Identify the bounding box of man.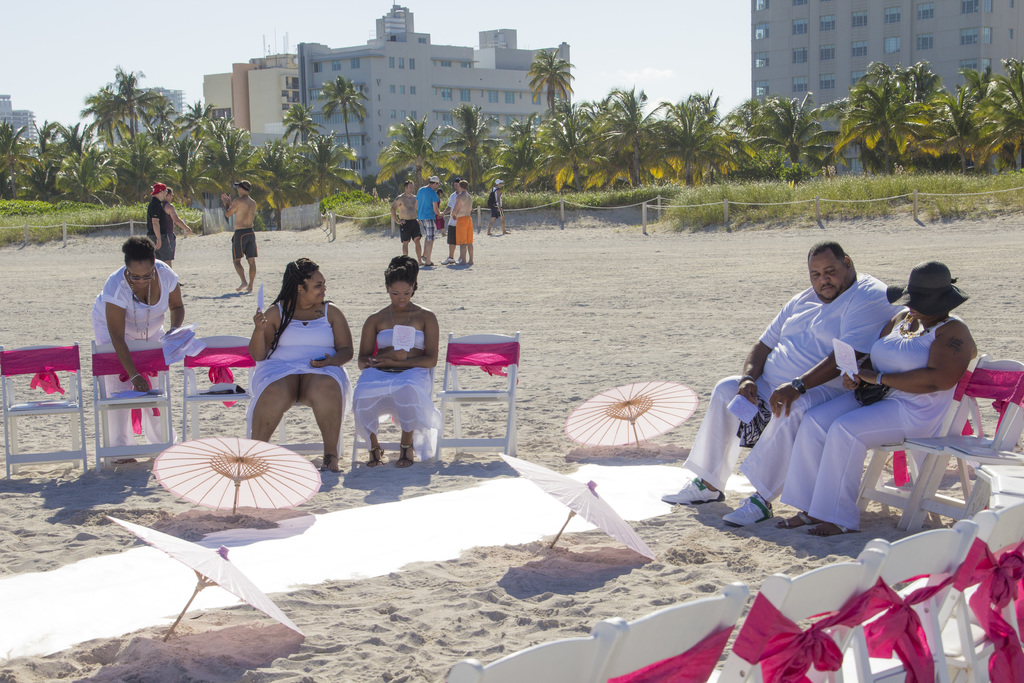
l=216, t=178, r=262, b=295.
